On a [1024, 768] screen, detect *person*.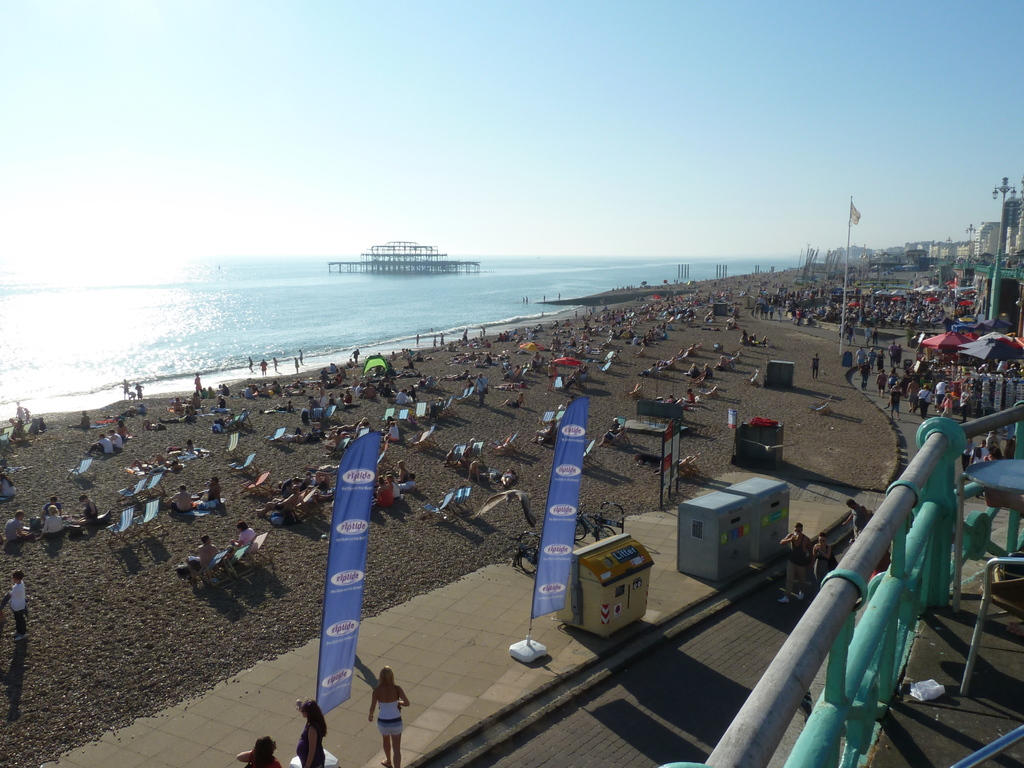
box(10, 568, 33, 639).
